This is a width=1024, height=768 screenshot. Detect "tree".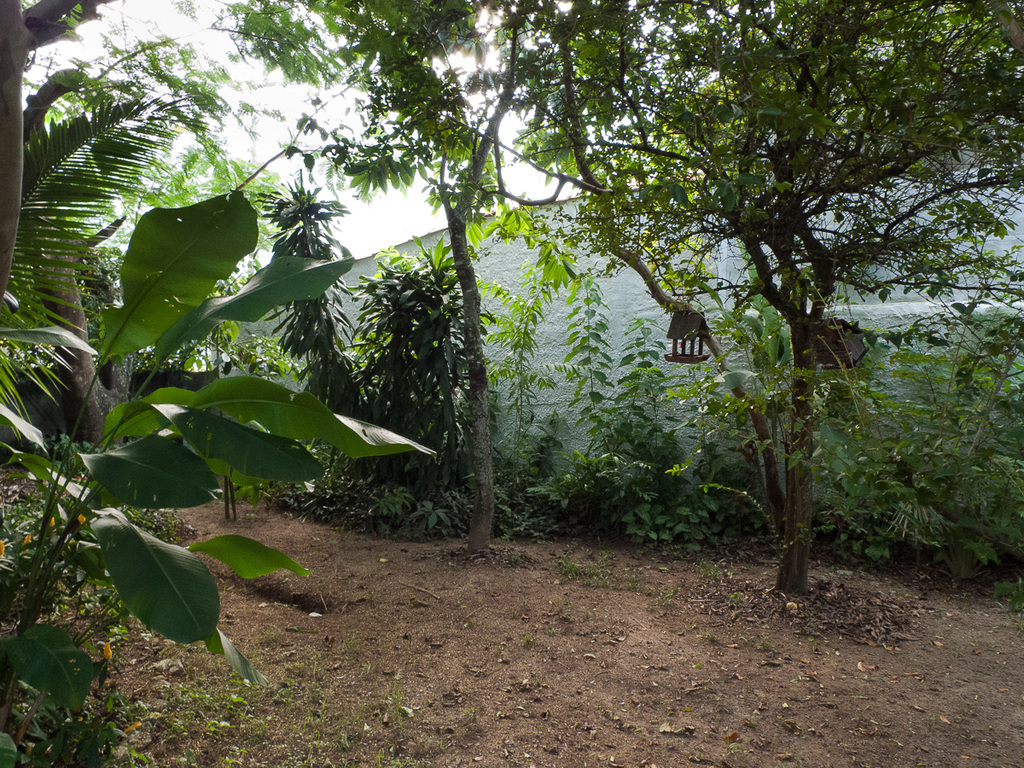
Rect(0, 0, 442, 317).
